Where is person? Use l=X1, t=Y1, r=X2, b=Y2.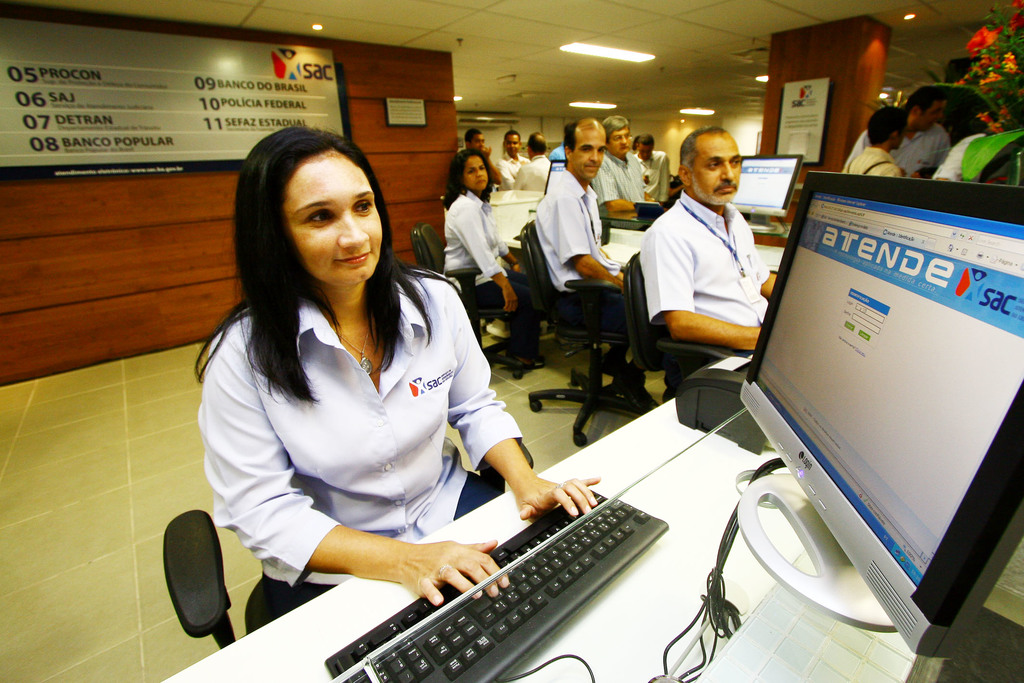
l=836, t=101, r=897, b=178.
